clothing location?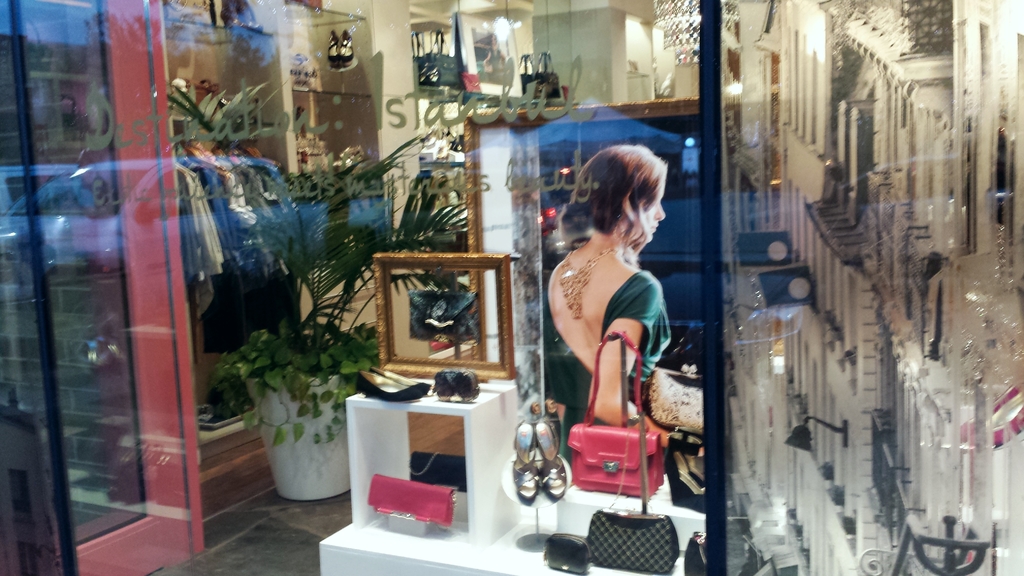
box=[546, 225, 678, 420]
